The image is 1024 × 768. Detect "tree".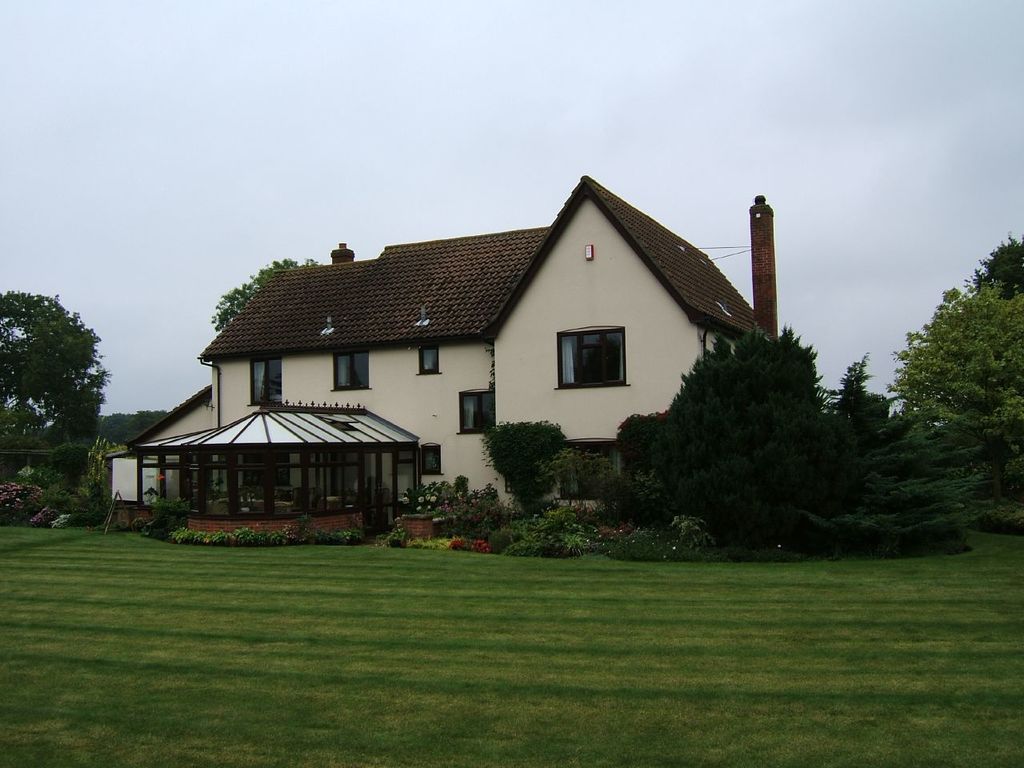
Detection: x1=0, y1=282, x2=125, y2=522.
